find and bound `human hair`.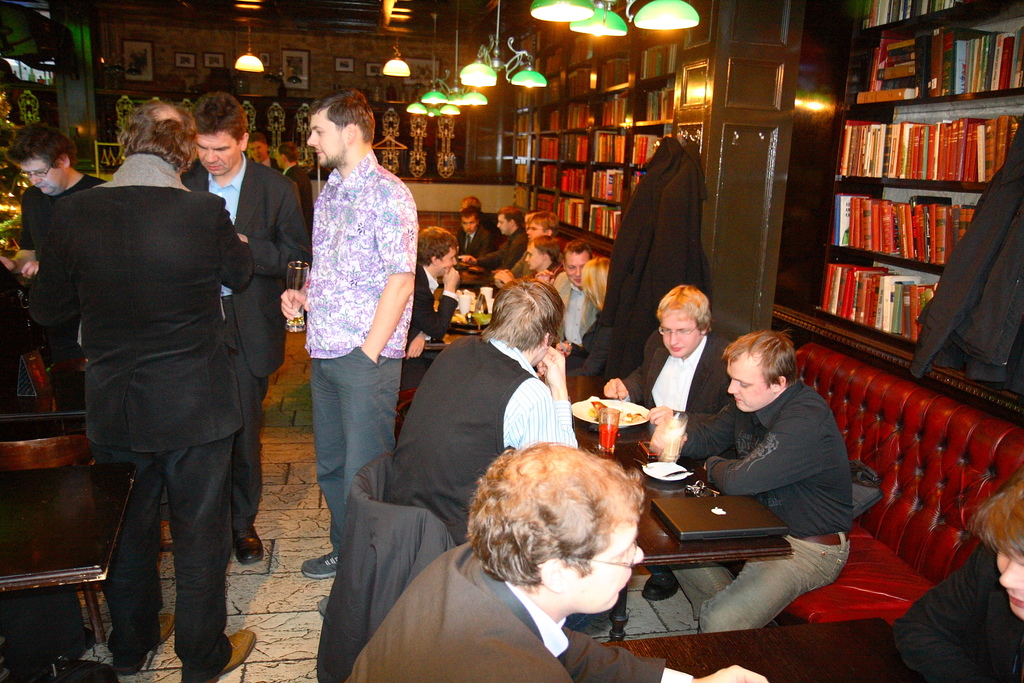
Bound: left=659, top=283, right=708, bottom=333.
